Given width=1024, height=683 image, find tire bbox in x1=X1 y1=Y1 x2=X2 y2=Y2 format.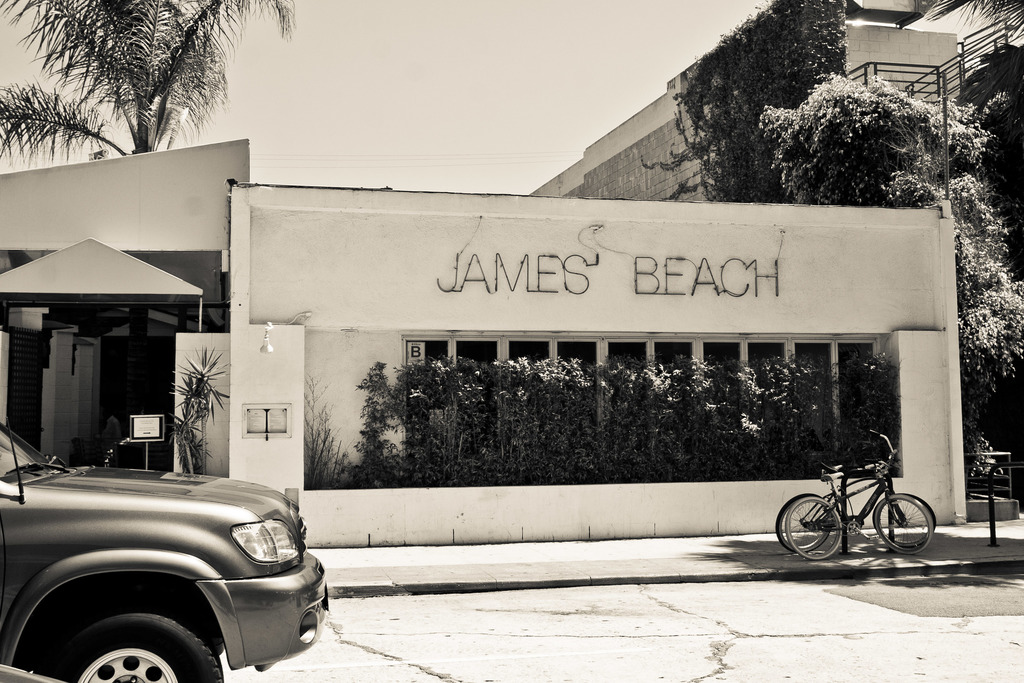
x1=57 y1=607 x2=223 y2=682.
